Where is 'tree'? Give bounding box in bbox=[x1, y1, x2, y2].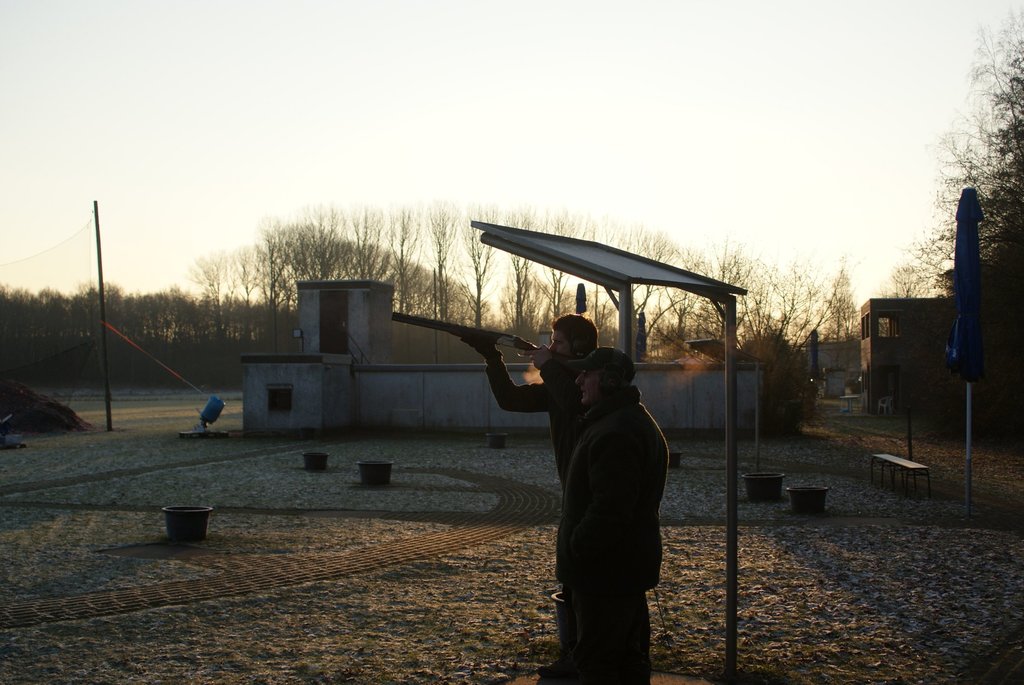
bbox=[879, 231, 966, 300].
